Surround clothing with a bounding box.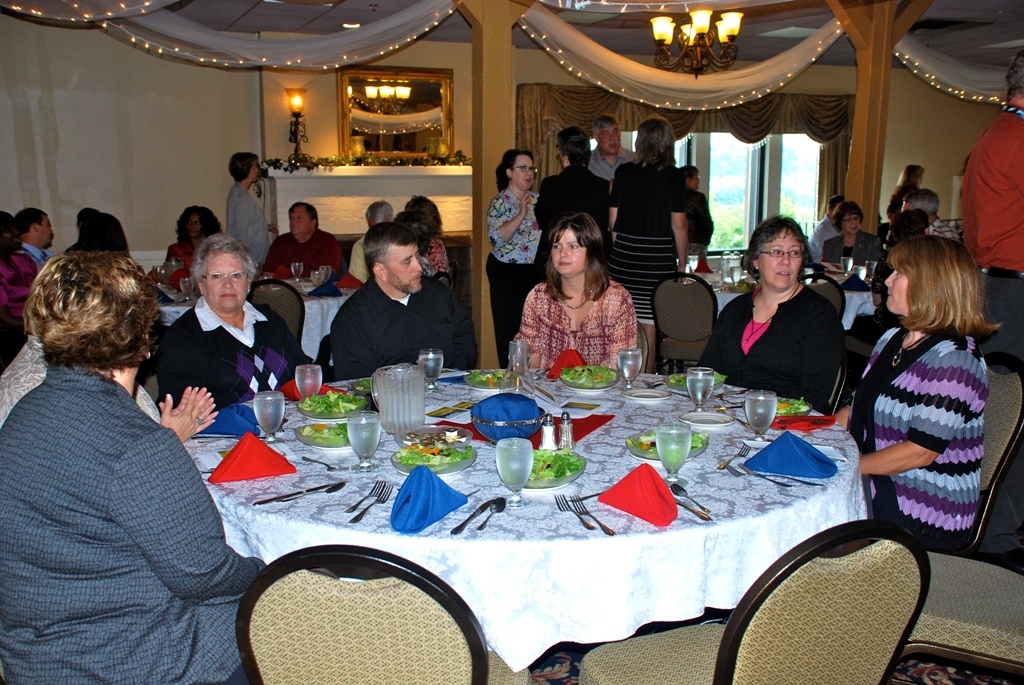
detection(828, 225, 878, 276).
